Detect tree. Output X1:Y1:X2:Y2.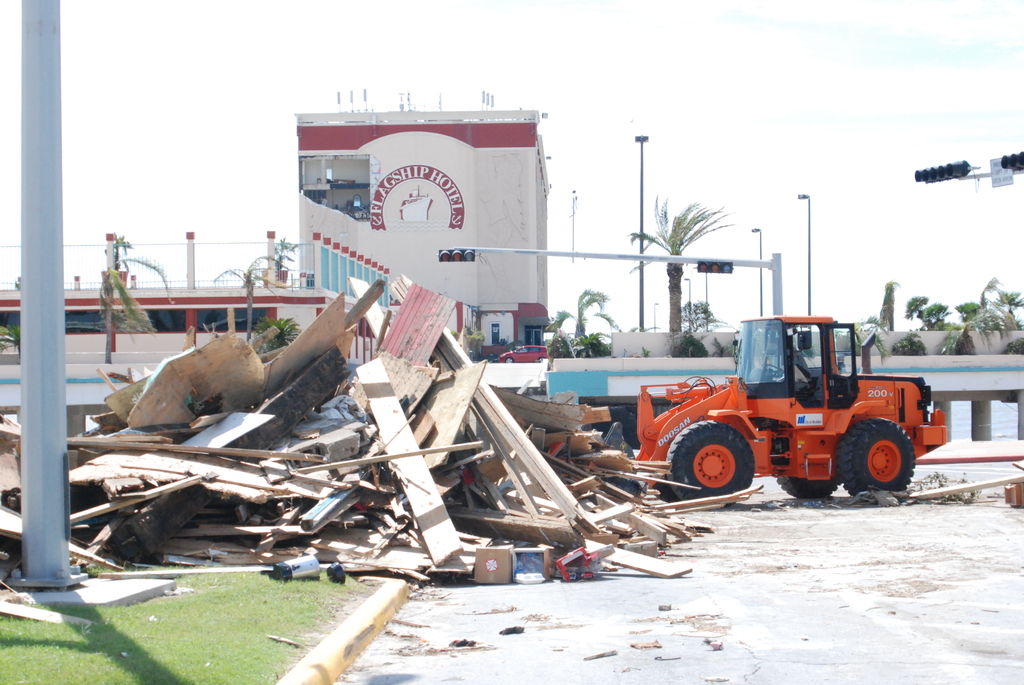
548:290:614:358.
